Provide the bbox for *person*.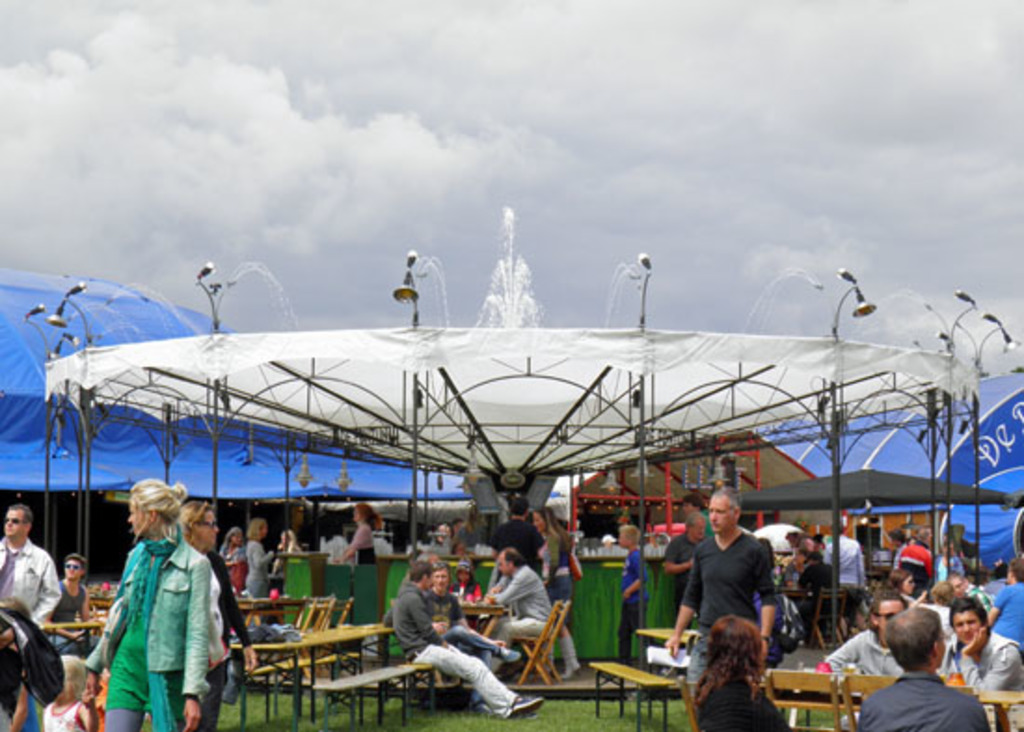
925,579,955,596.
